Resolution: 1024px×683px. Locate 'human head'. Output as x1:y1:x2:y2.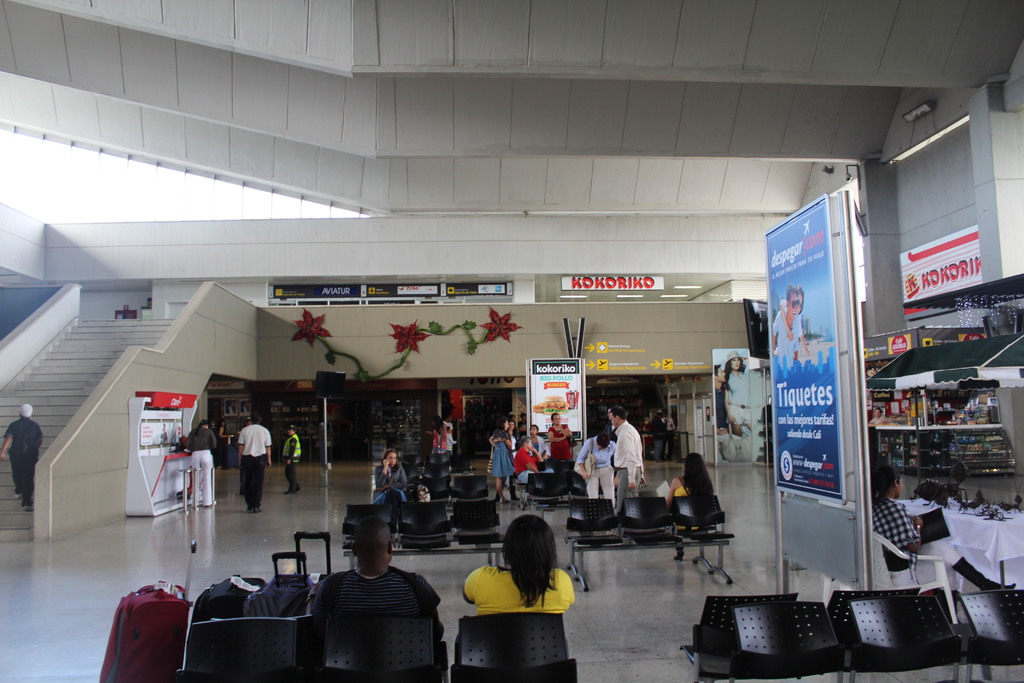
519:436:531:449.
